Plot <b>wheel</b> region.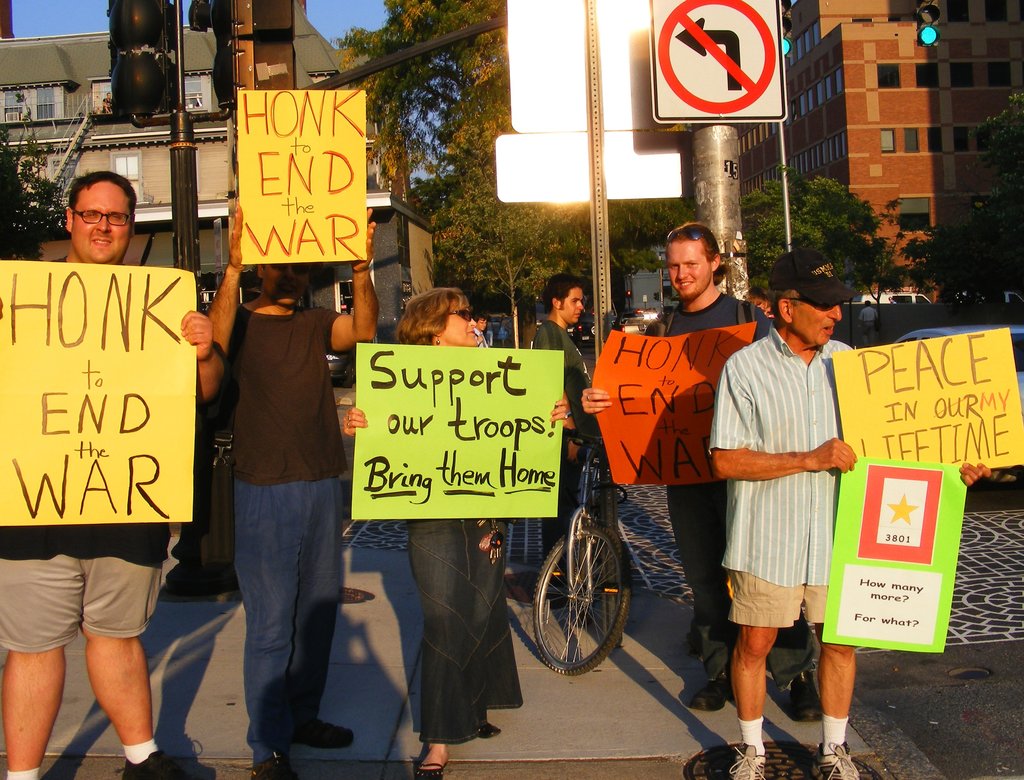
Plotted at left=531, top=521, right=628, bottom=676.
